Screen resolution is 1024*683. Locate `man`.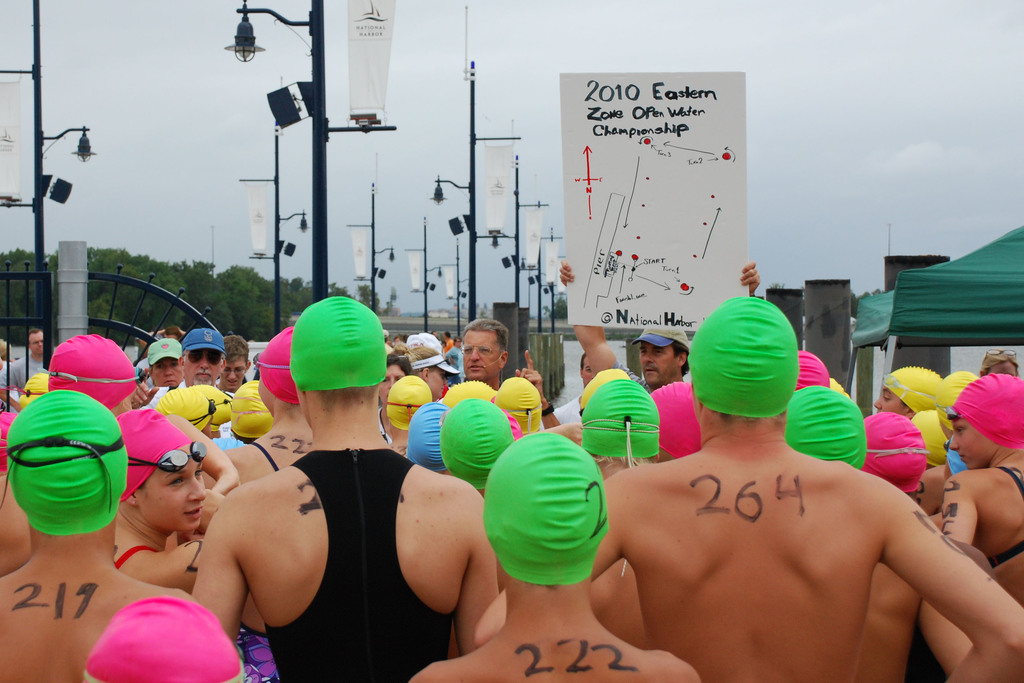
0 328 44 396.
